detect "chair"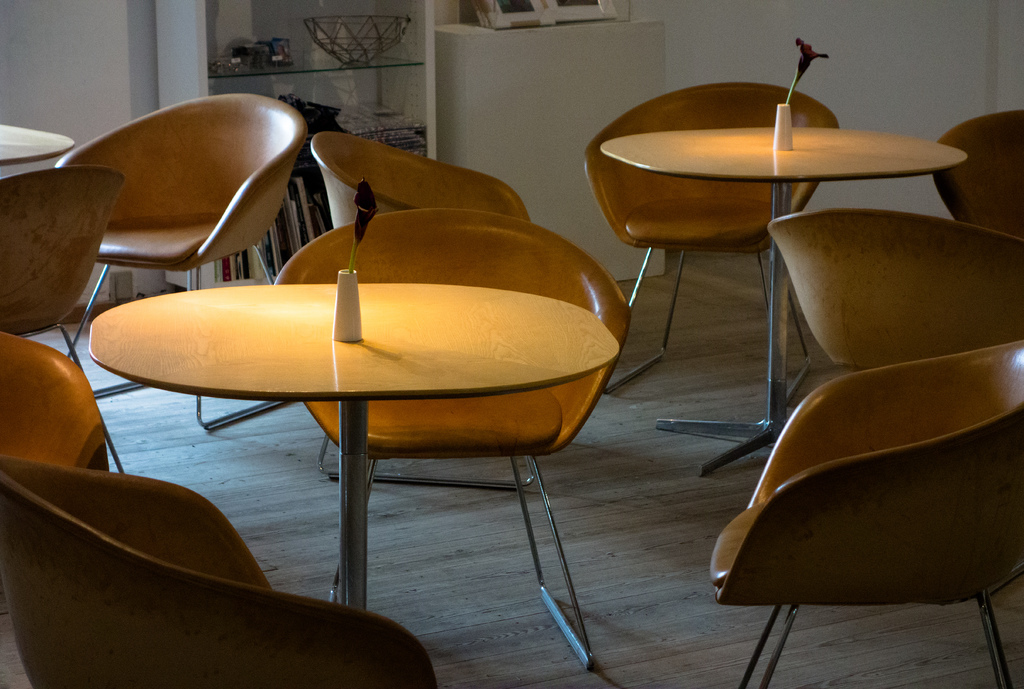
<bbox>767, 208, 1023, 371</bbox>
